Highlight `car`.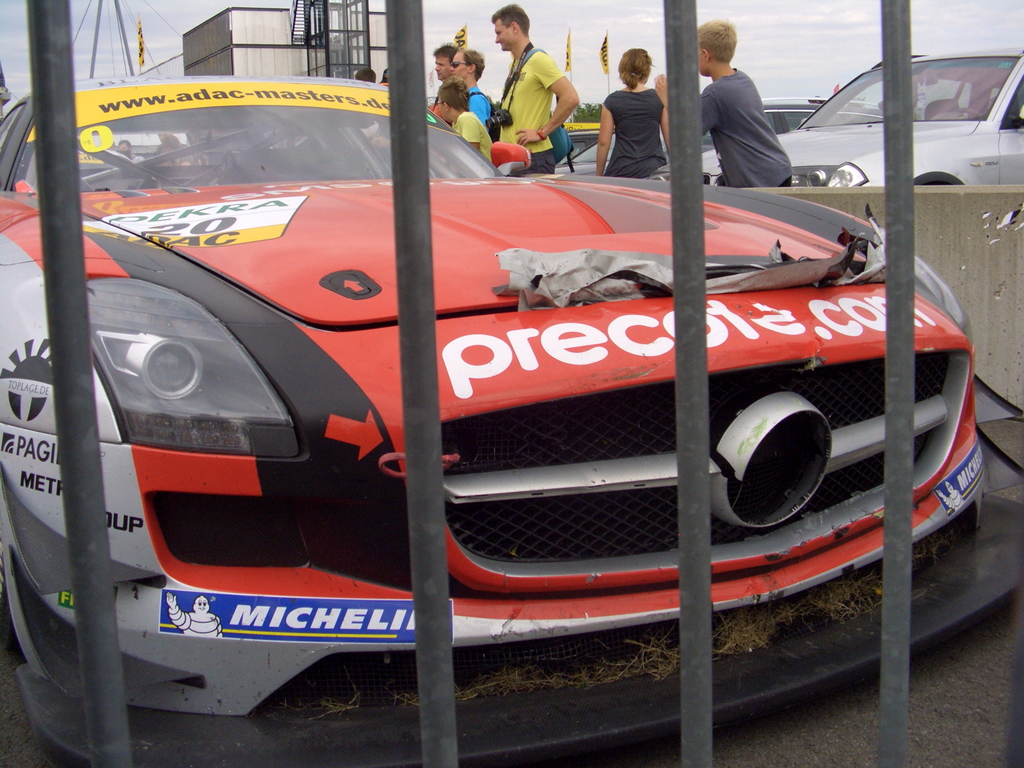
Highlighted region: box=[648, 53, 1023, 185].
